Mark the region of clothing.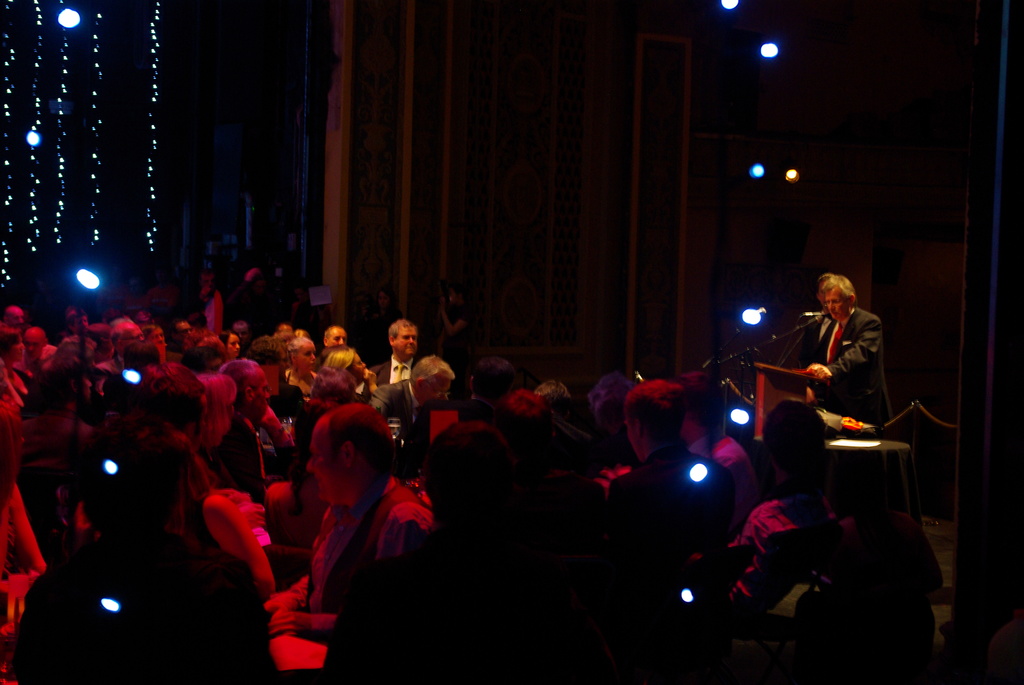
Region: <bbox>227, 400, 289, 523</bbox>.
